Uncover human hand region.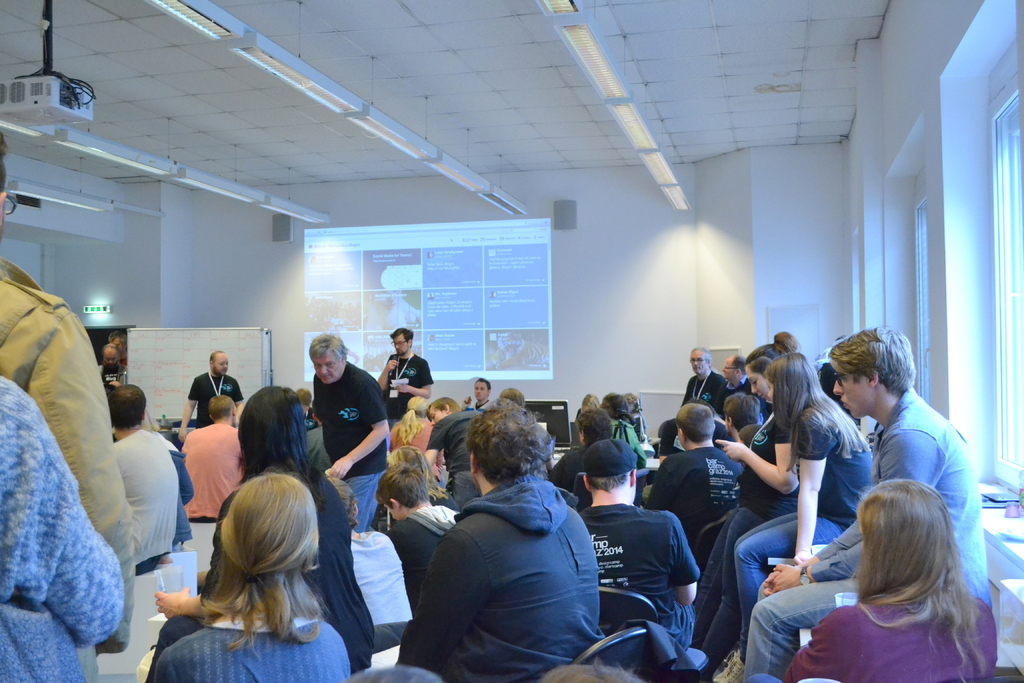
Uncovered: pyautogui.locateOnScreen(714, 436, 749, 461).
